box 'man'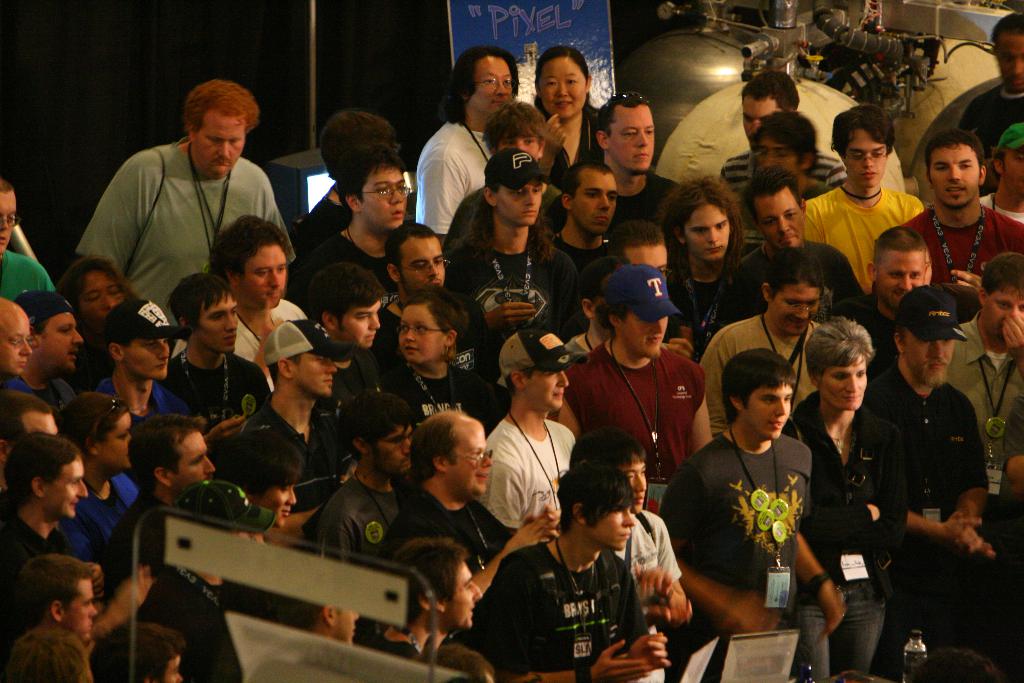
{"x1": 0, "y1": 177, "x2": 58, "y2": 295}
